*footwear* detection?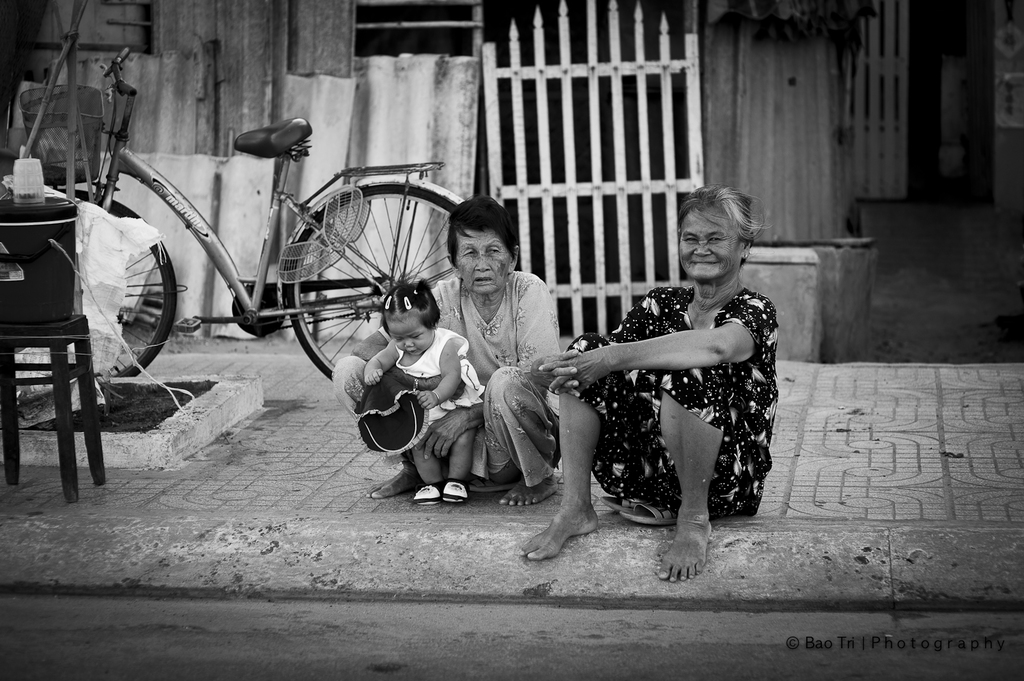
(left=443, top=480, right=470, bottom=506)
